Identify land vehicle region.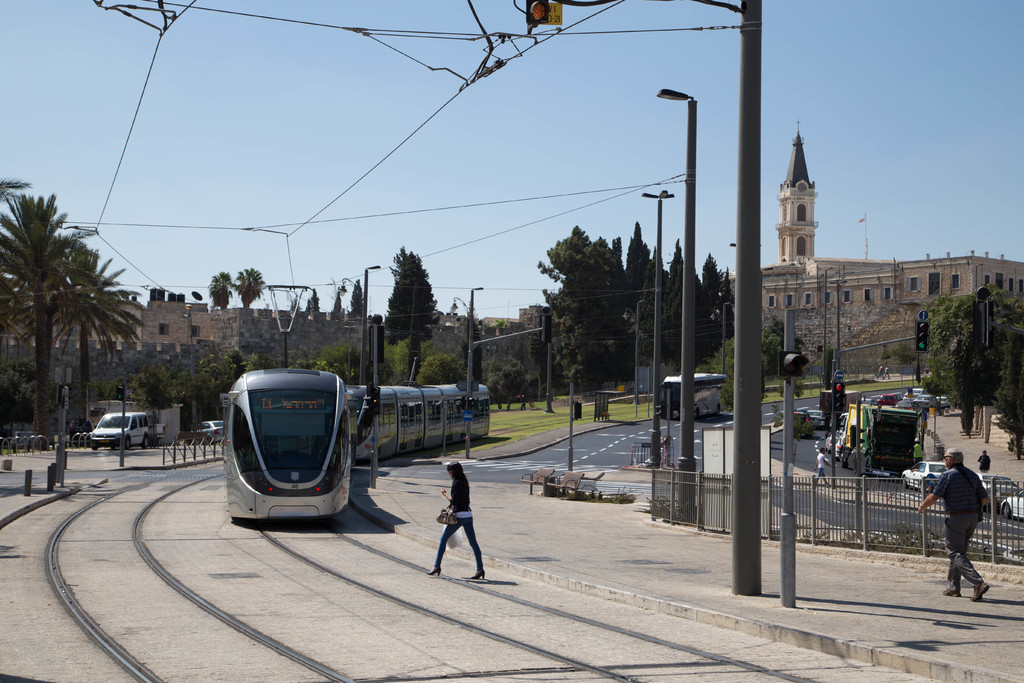
Region: x1=982 y1=475 x2=1020 y2=502.
